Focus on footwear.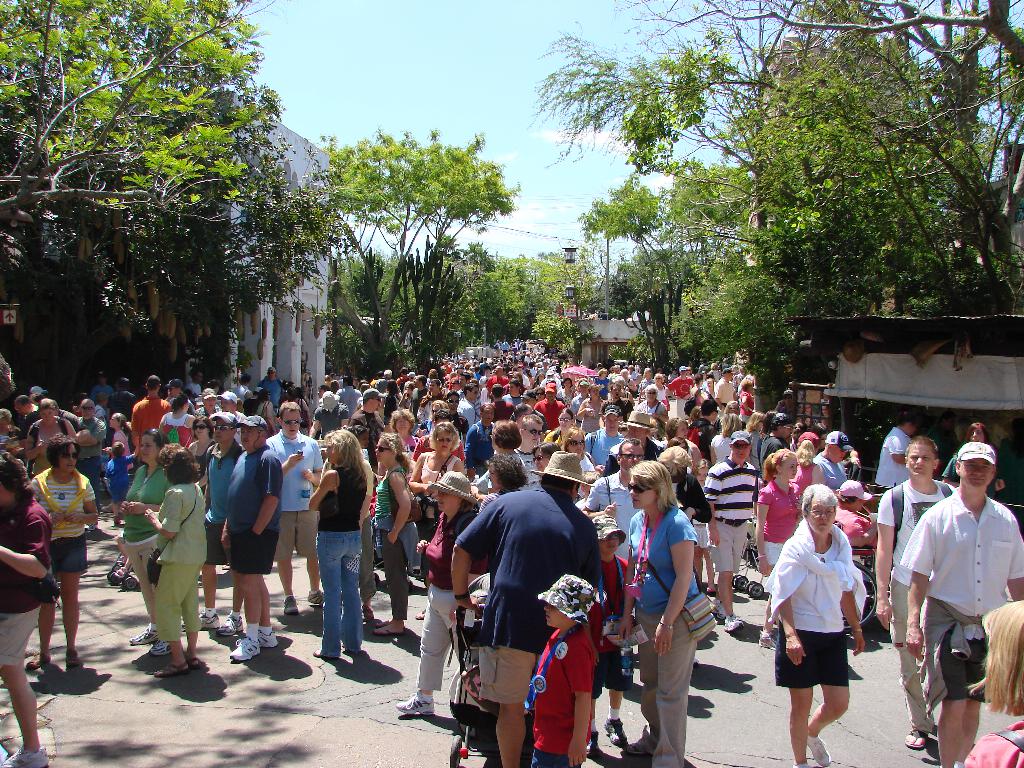
Focused at [794, 762, 808, 767].
